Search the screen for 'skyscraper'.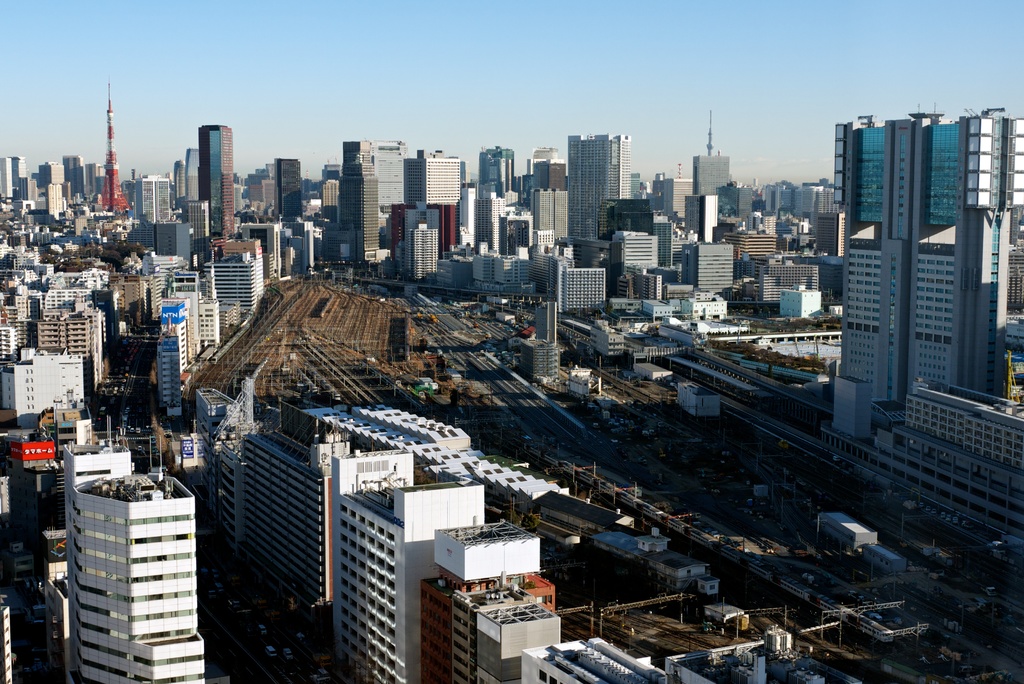
Found at [561,125,631,246].
